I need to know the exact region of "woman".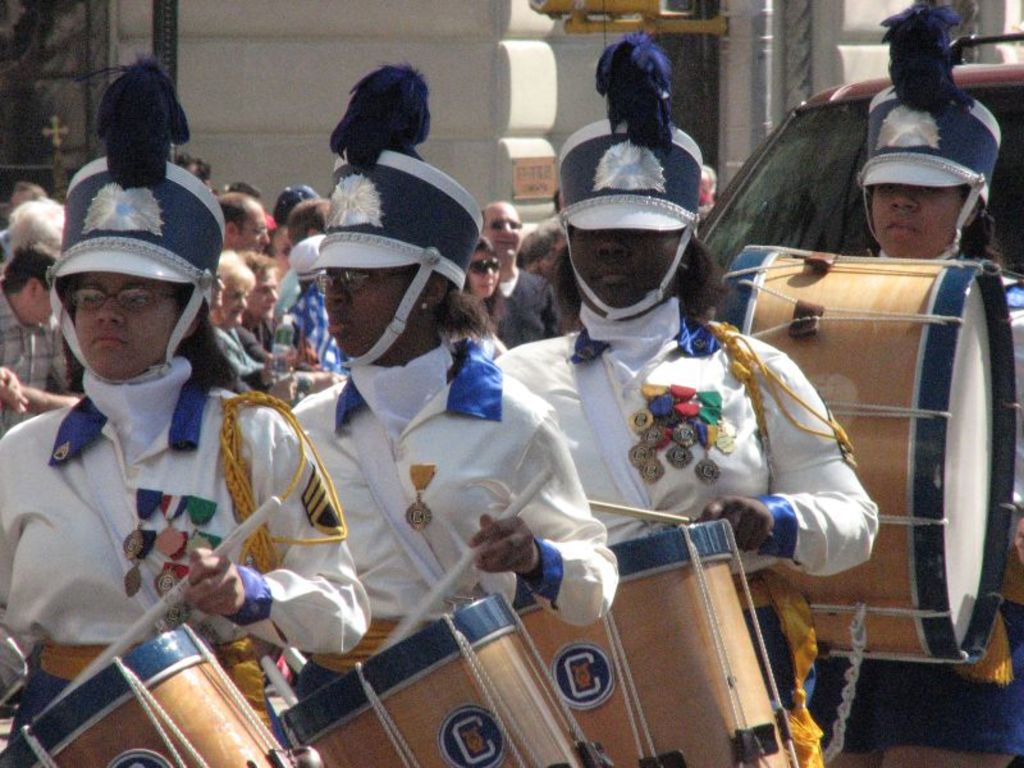
Region: [219,246,282,390].
